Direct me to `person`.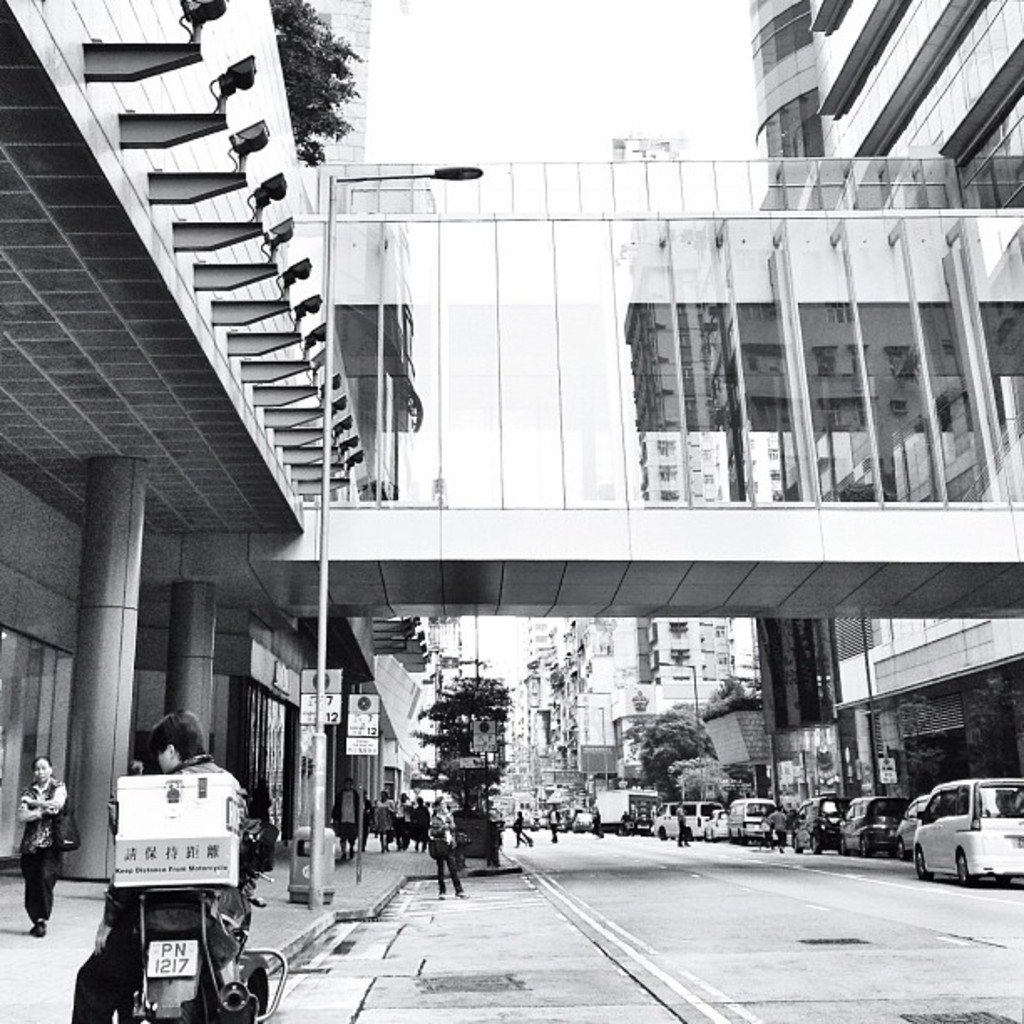
Direction: box(8, 755, 74, 934).
